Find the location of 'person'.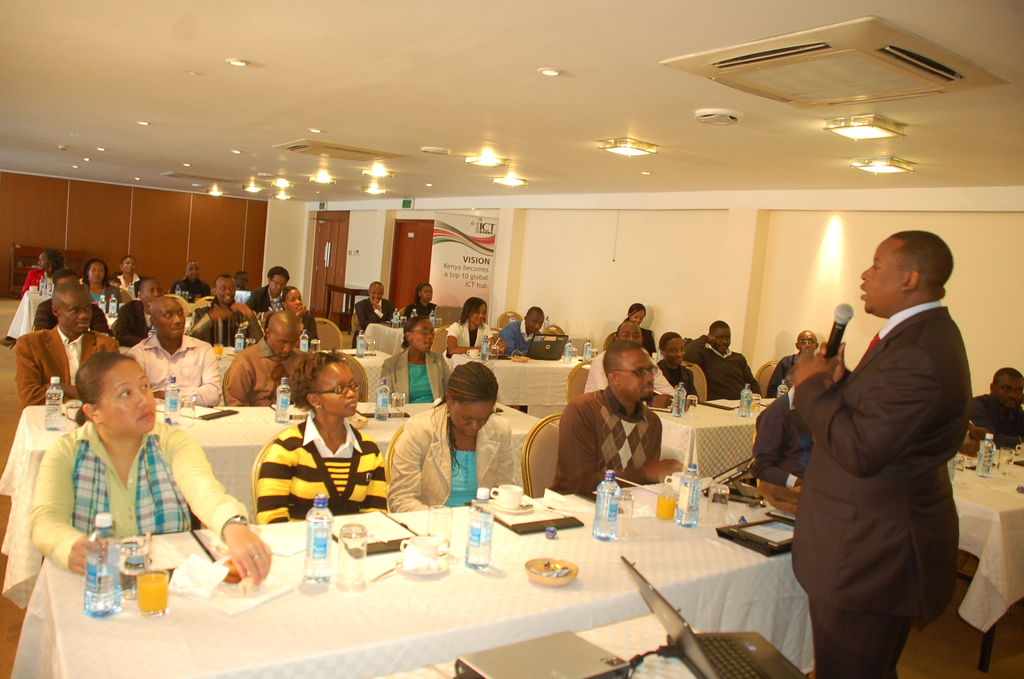
Location: (x1=225, y1=307, x2=321, y2=407).
